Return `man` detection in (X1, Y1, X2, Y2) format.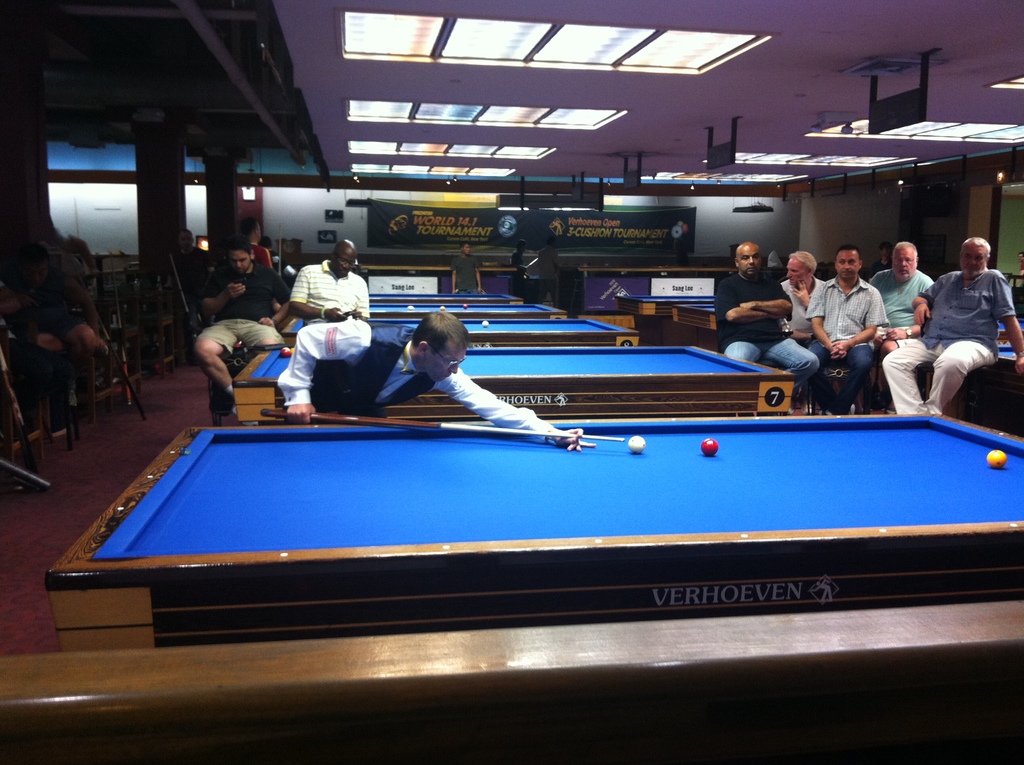
(262, 309, 591, 458).
